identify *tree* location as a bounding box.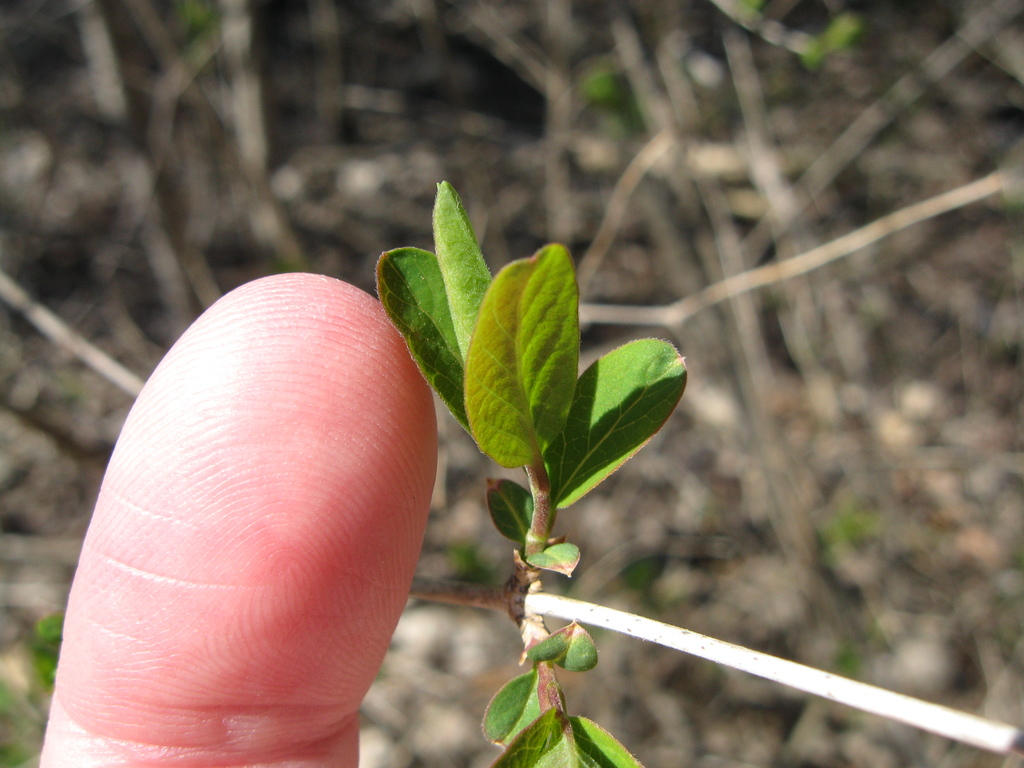
bbox=(361, 171, 700, 767).
